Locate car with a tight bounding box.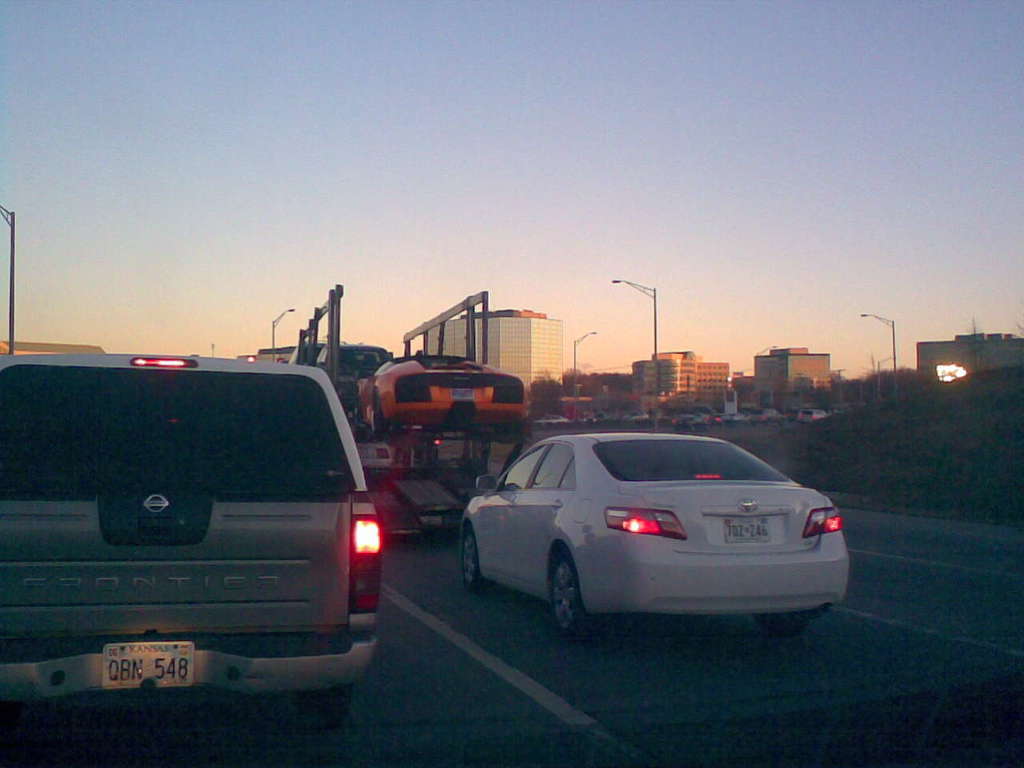
BBox(430, 426, 863, 642).
